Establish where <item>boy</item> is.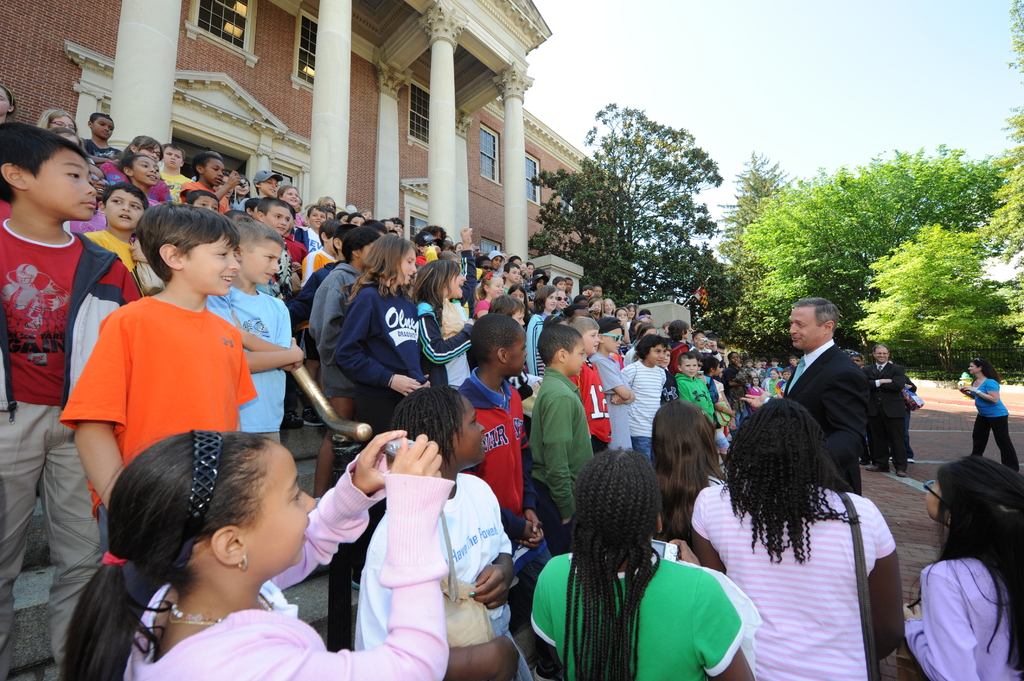
Established at (82, 116, 129, 164).
